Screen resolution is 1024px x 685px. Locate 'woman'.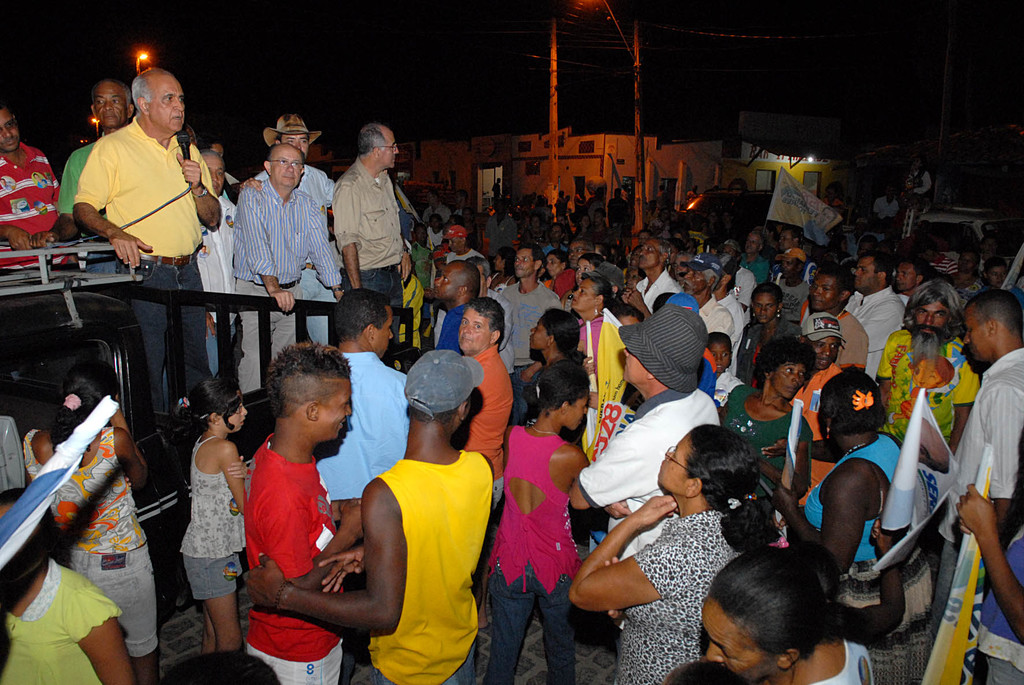
771 366 937 684.
